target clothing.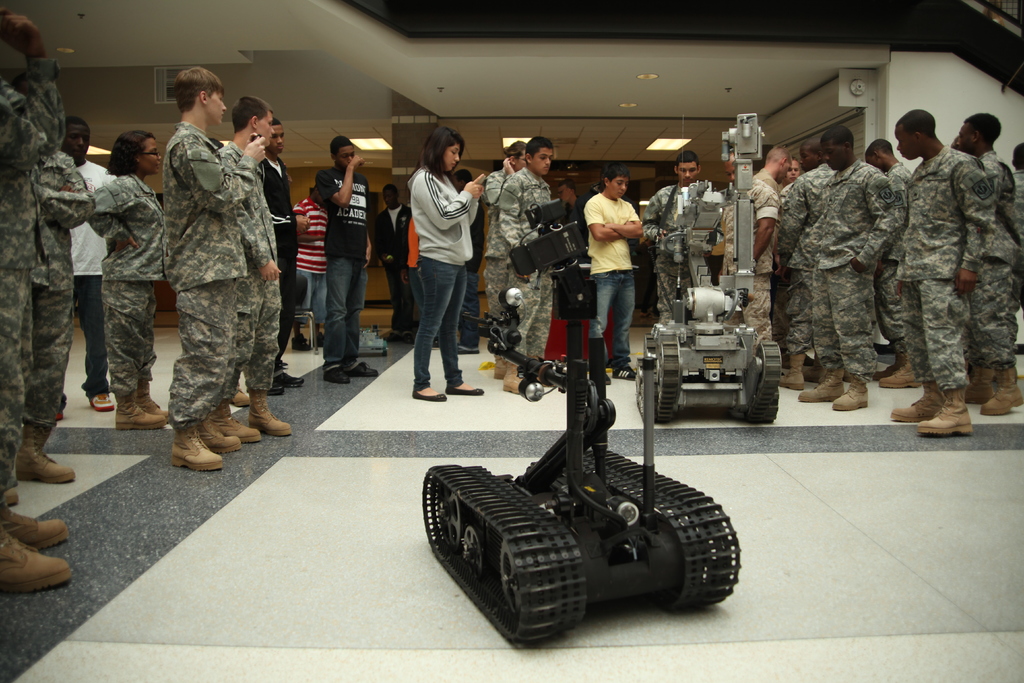
Target region: [left=261, top=147, right=293, bottom=358].
